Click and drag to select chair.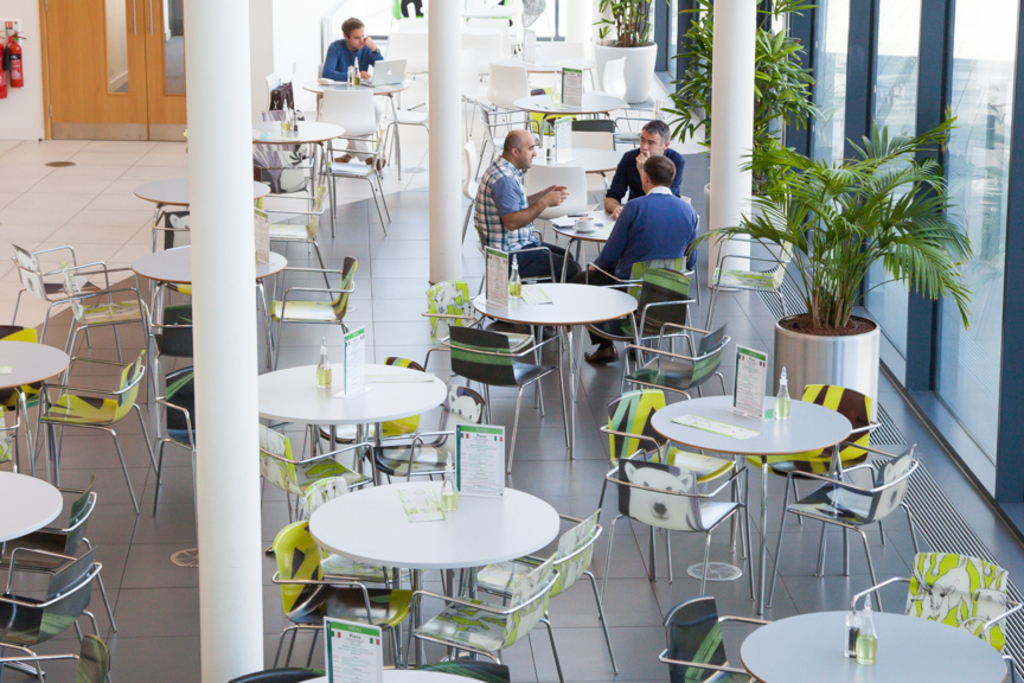
Selection: x1=768 y1=445 x2=923 y2=612.
